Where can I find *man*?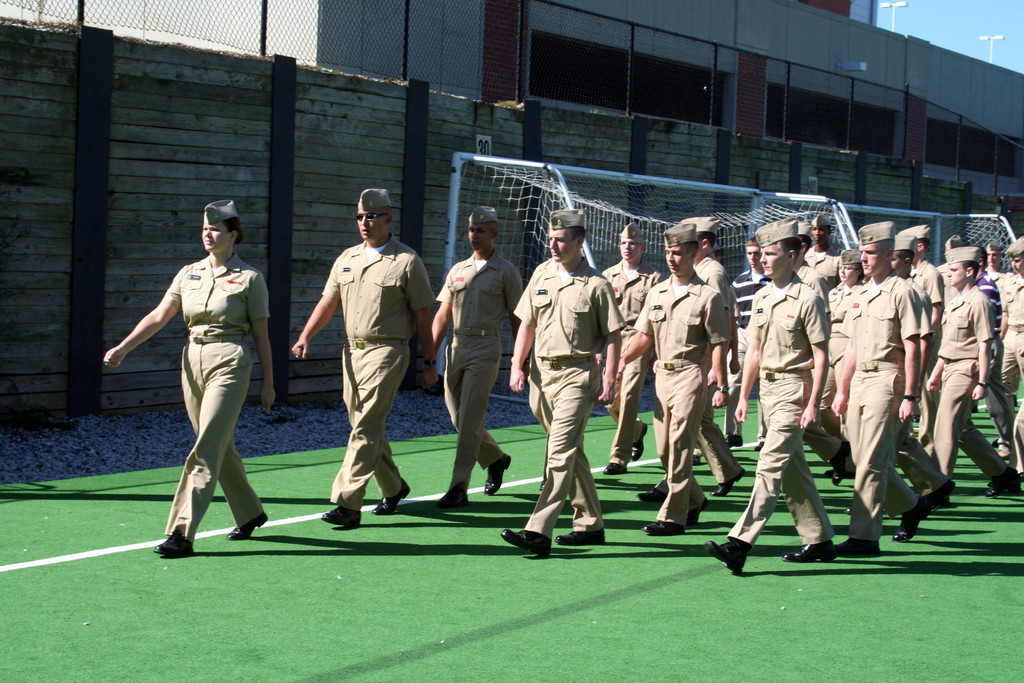
You can find it at l=803, t=211, r=845, b=294.
